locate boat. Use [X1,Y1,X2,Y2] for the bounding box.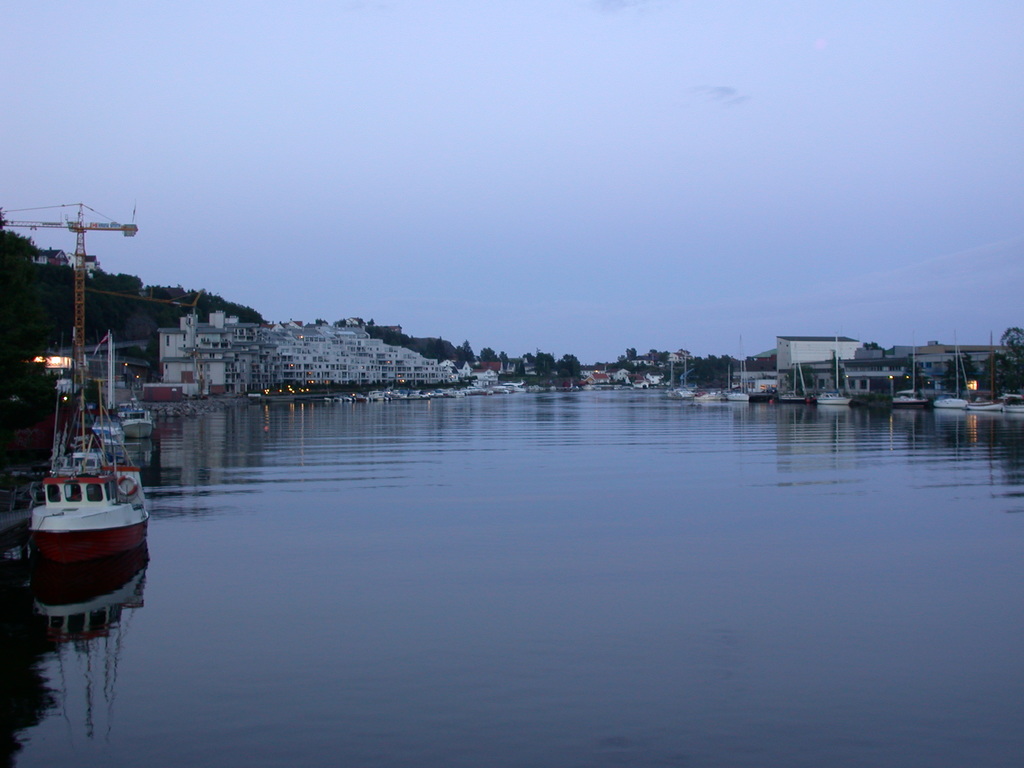
[676,390,712,400].
